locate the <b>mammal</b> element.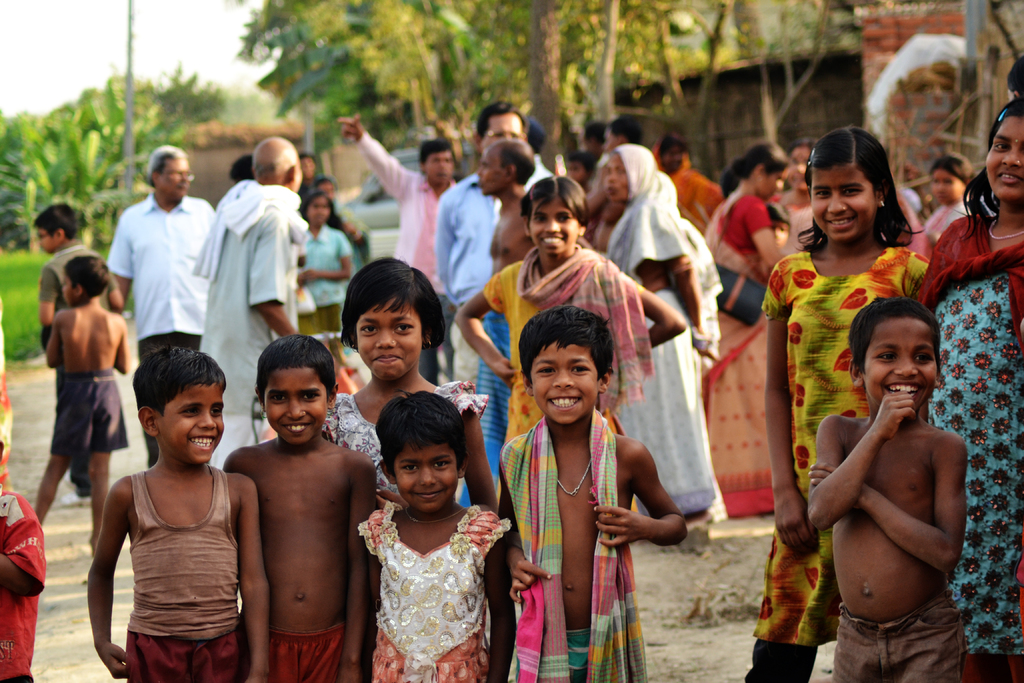
Element bbox: select_region(758, 206, 790, 255).
